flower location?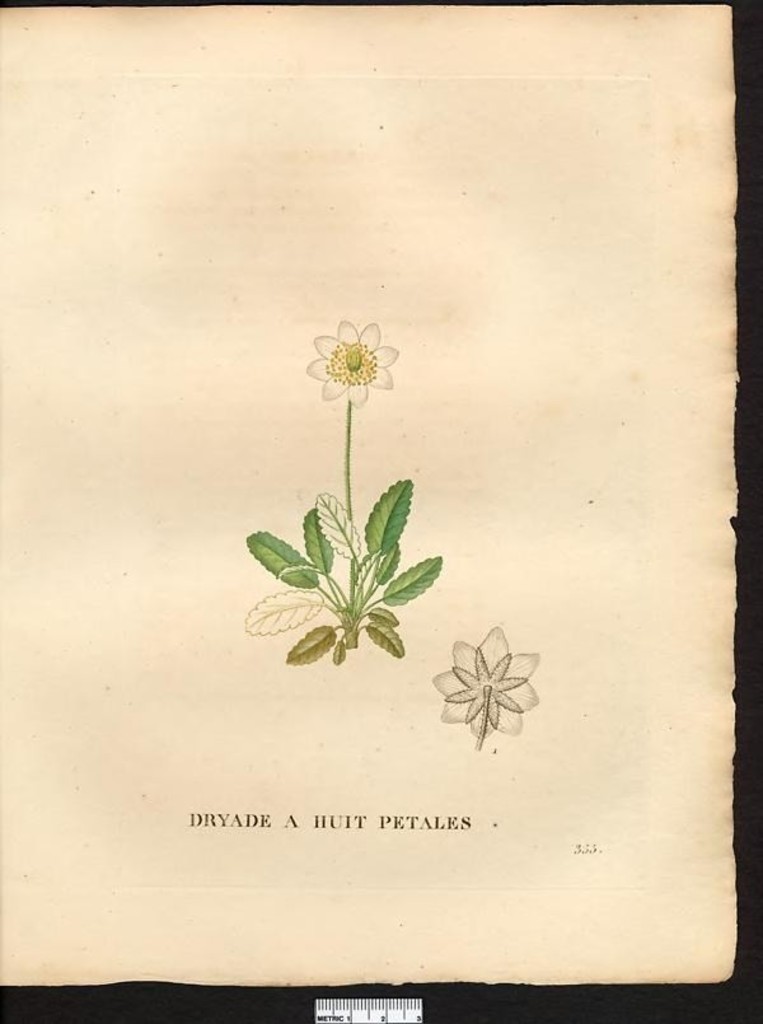
{"x1": 299, "y1": 322, "x2": 399, "y2": 407}
